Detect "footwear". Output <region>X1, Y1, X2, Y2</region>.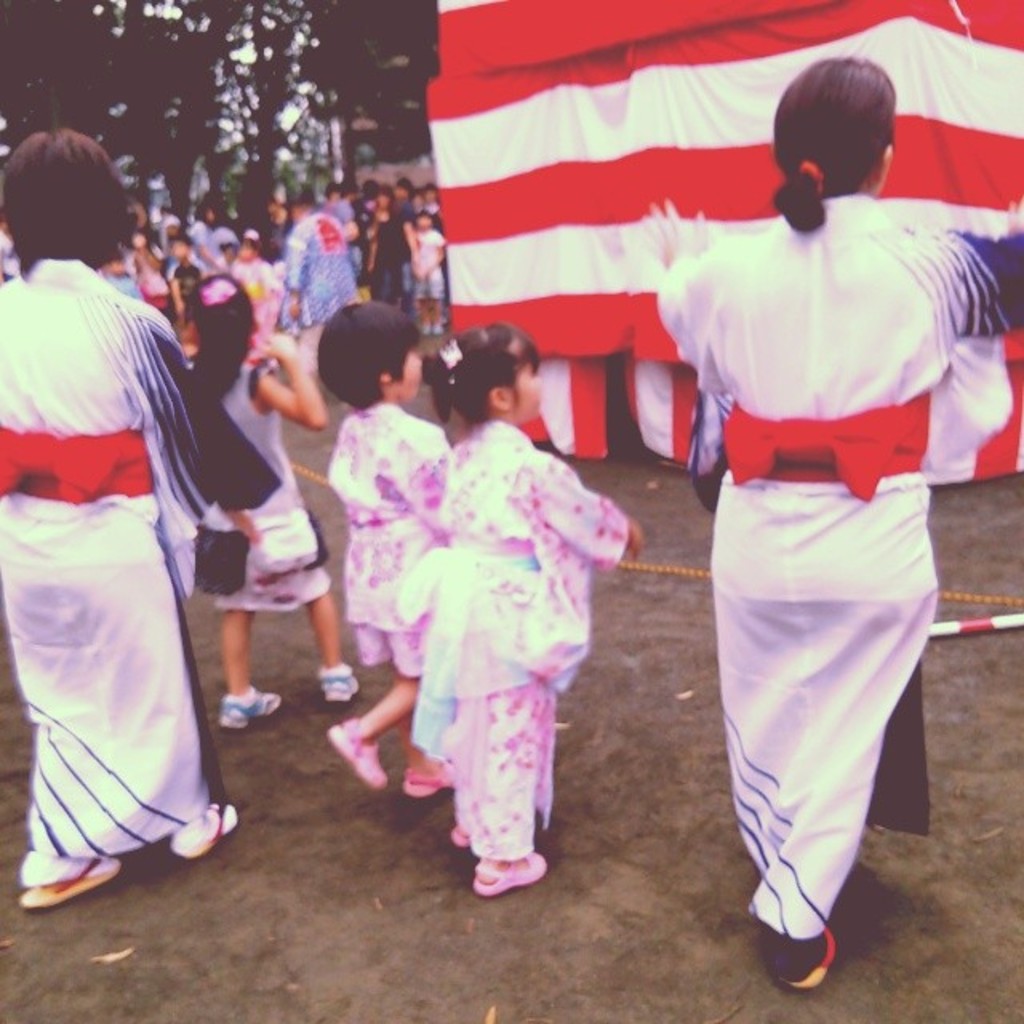
<region>309, 666, 358, 698</region>.
